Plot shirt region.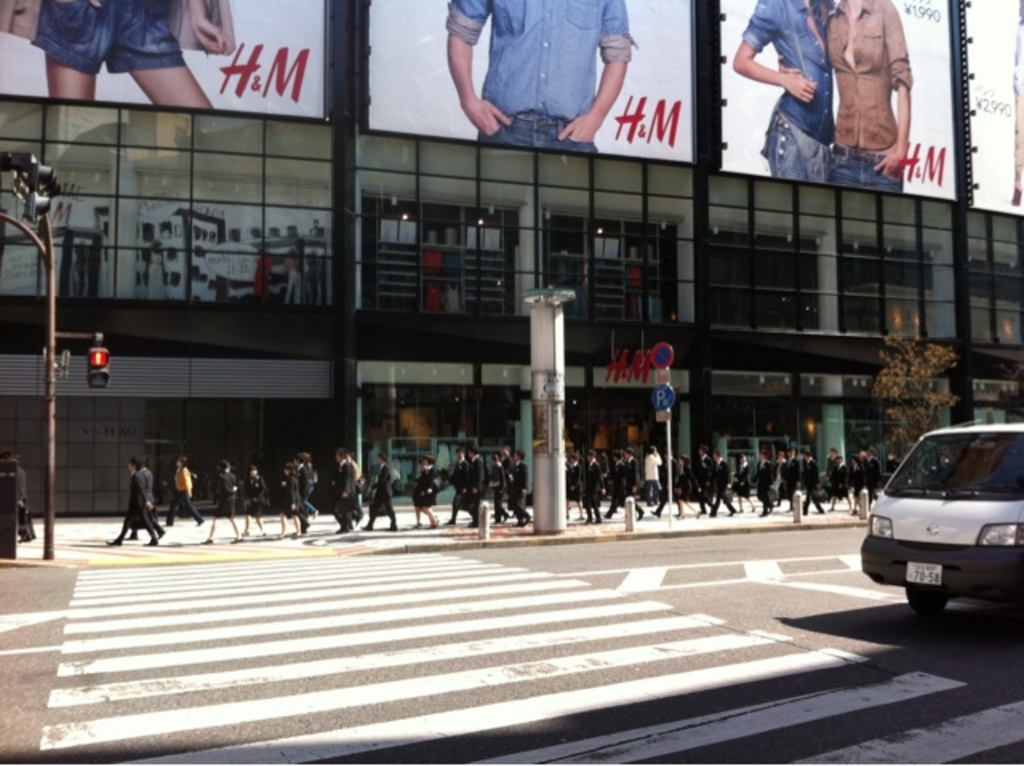
Plotted at box(829, 0, 910, 146).
